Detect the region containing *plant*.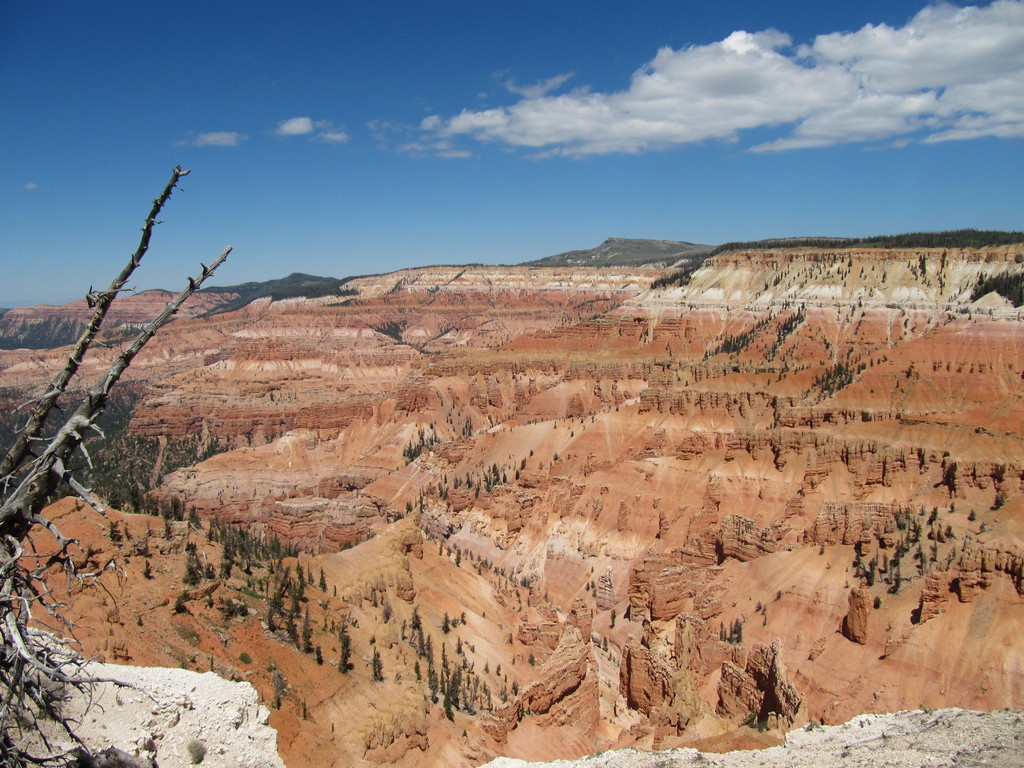
bbox=[817, 541, 828, 556].
